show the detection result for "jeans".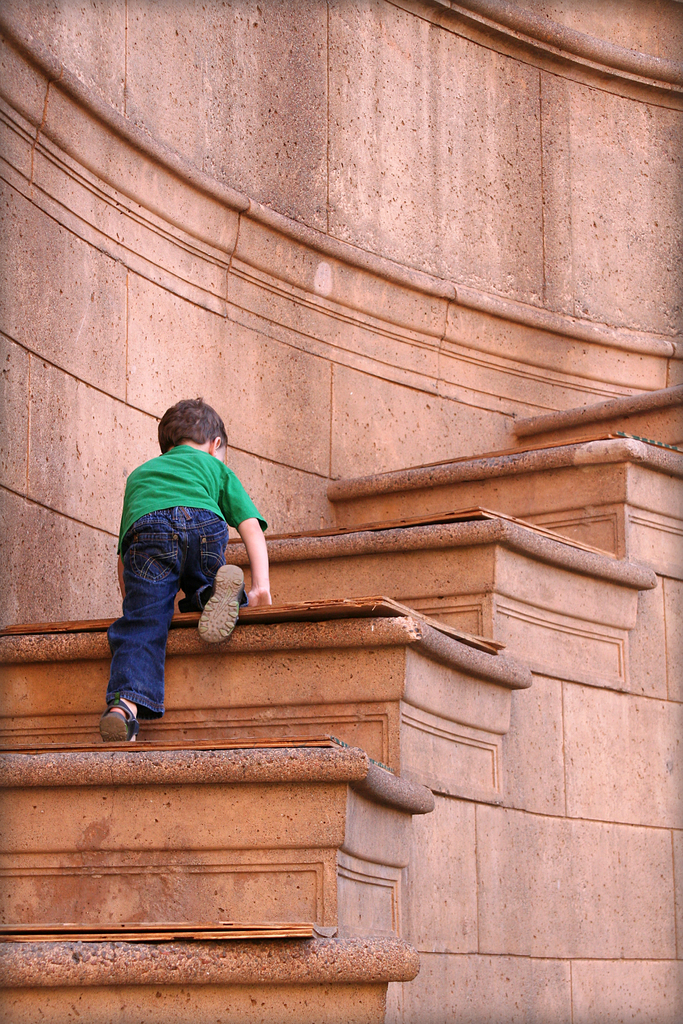
locate(106, 513, 232, 732).
